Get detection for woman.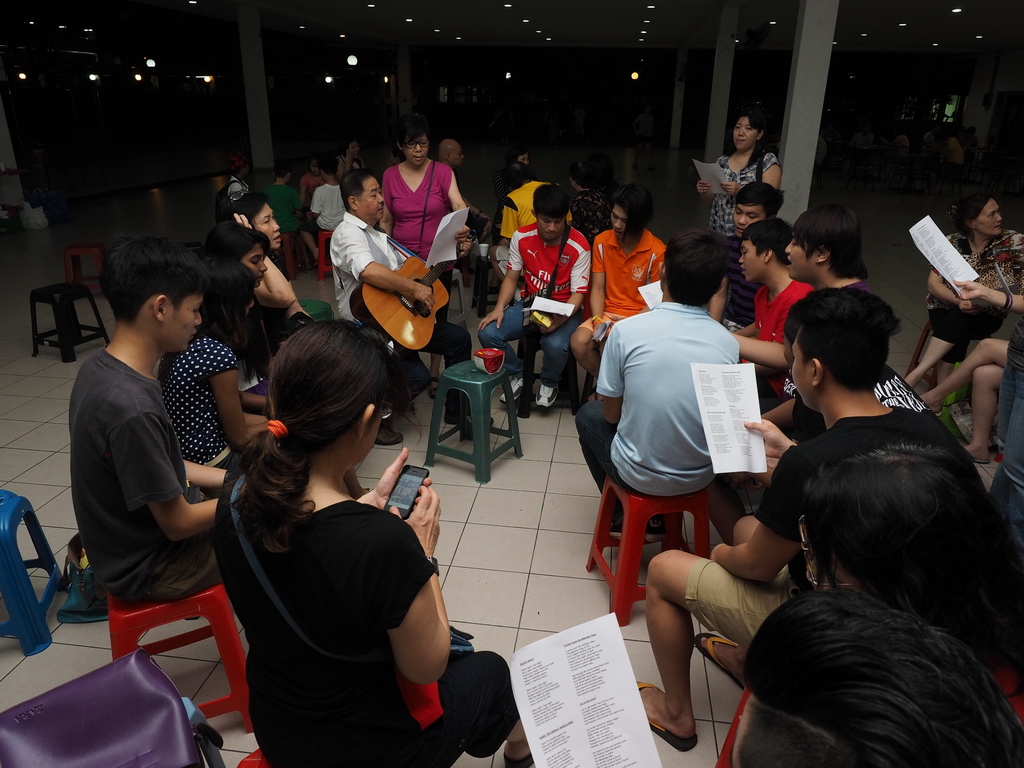
Detection: crop(207, 179, 316, 355).
